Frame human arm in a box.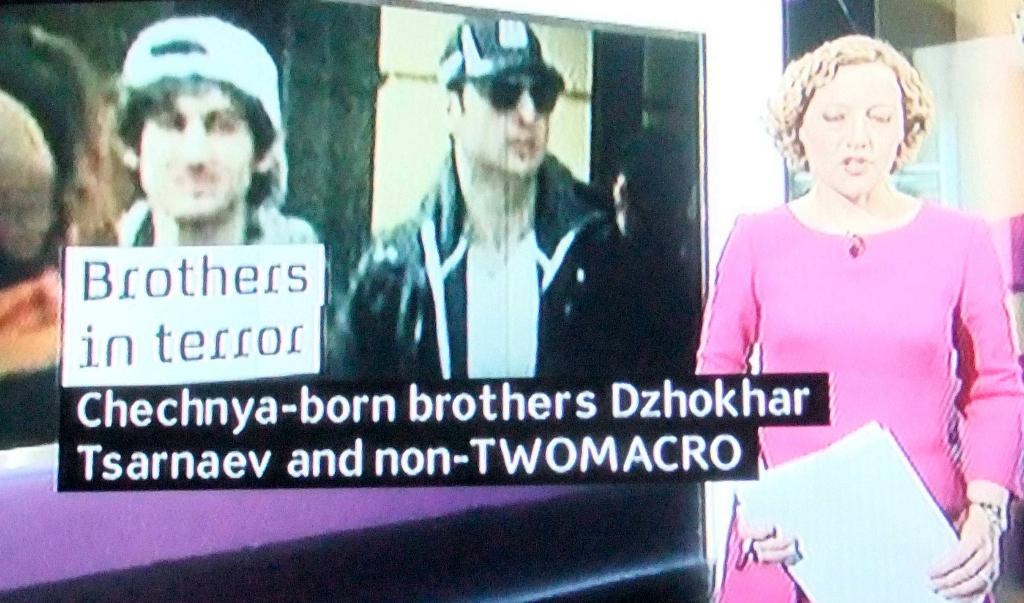
688:218:818:572.
